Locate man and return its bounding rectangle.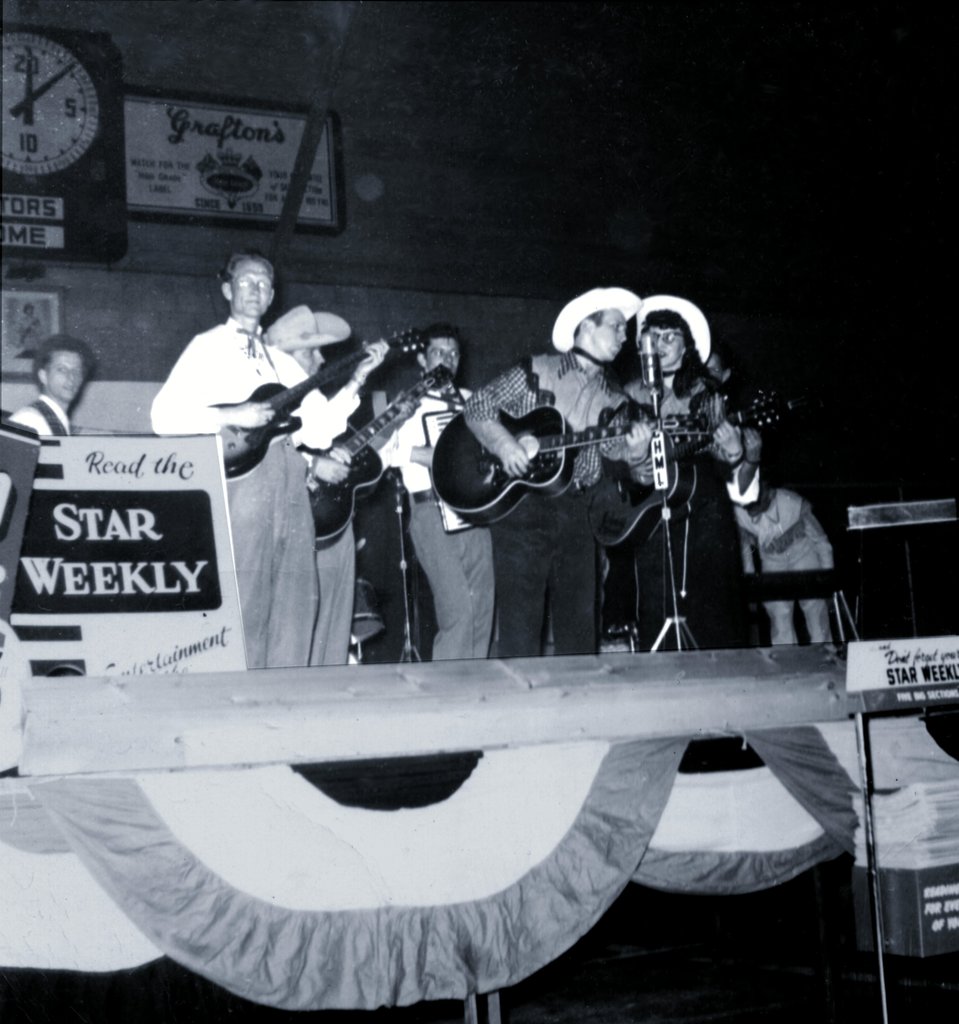
pyautogui.locateOnScreen(467, 285, 655, 660).
